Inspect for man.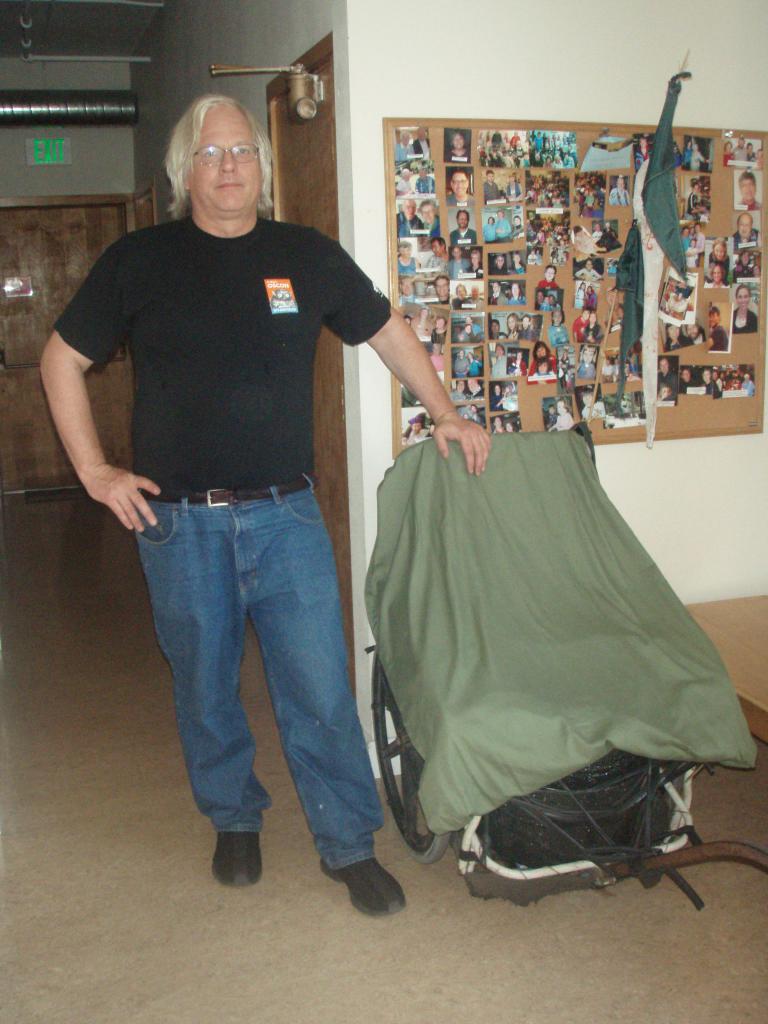
Inspection: bbox(401, 416, 428, 442).
